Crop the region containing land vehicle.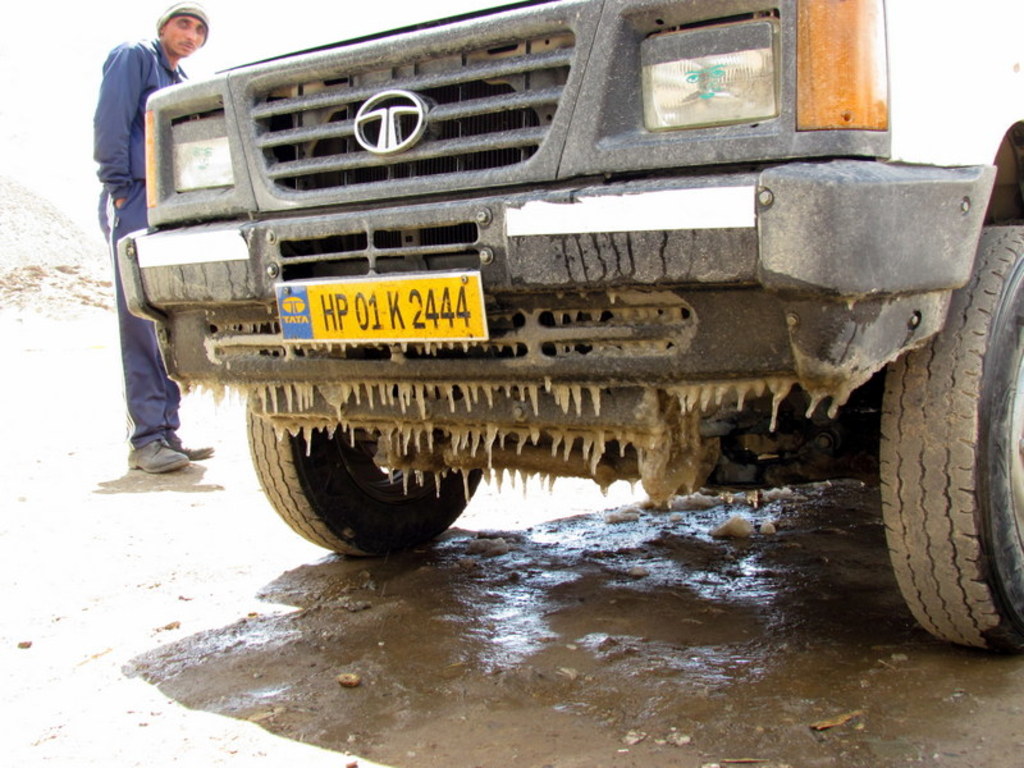
Crop region: {"x1": 97, "y1": 0, "x2": 1023, "y2": 677}.
